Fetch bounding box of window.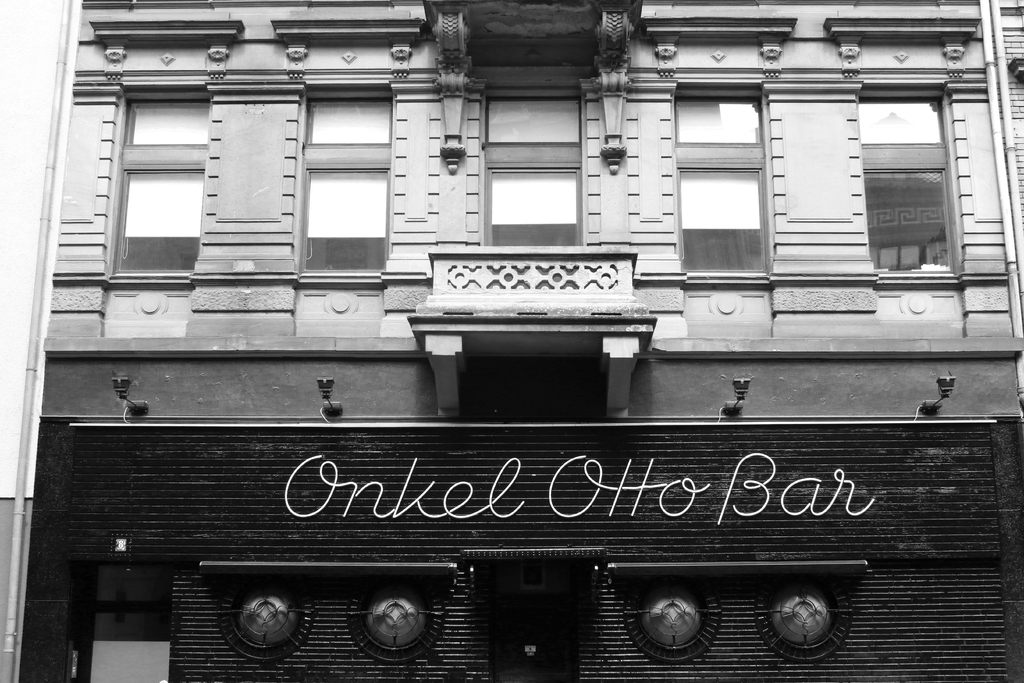
Bbox: l=854, t=65, r=972, b=297.
